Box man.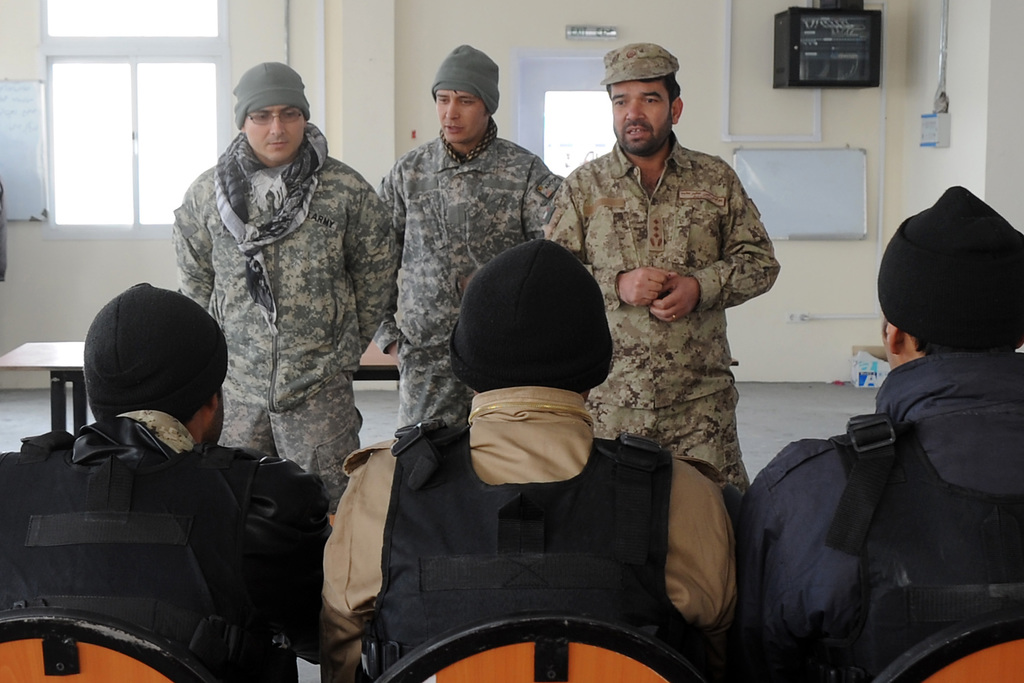
0:282:329:682.
